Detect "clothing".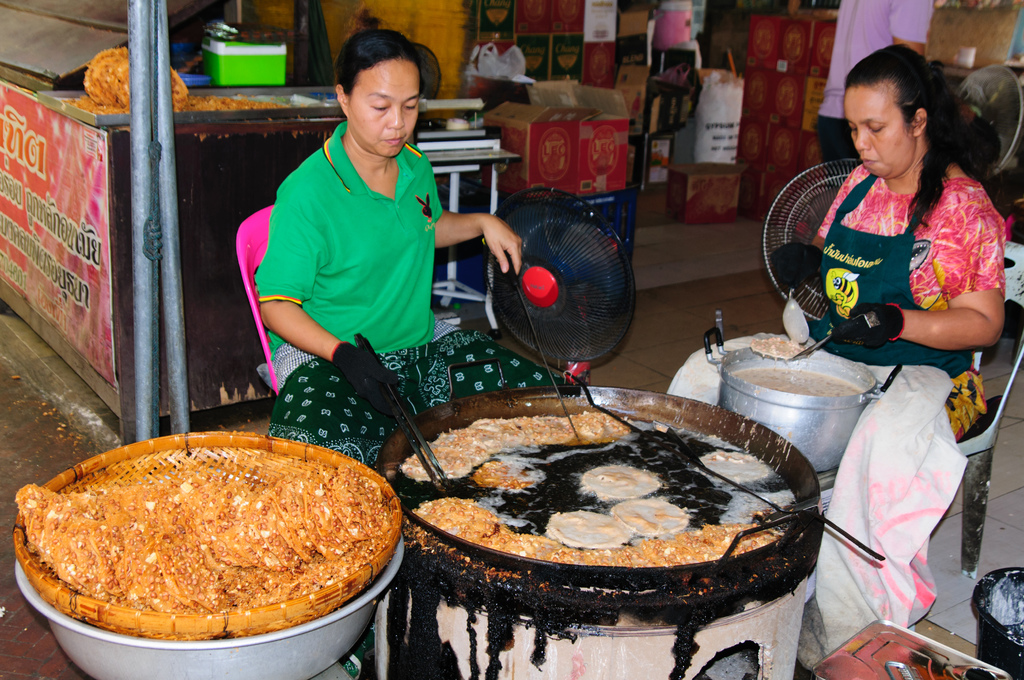
Detected at 664,159,1008,679.
